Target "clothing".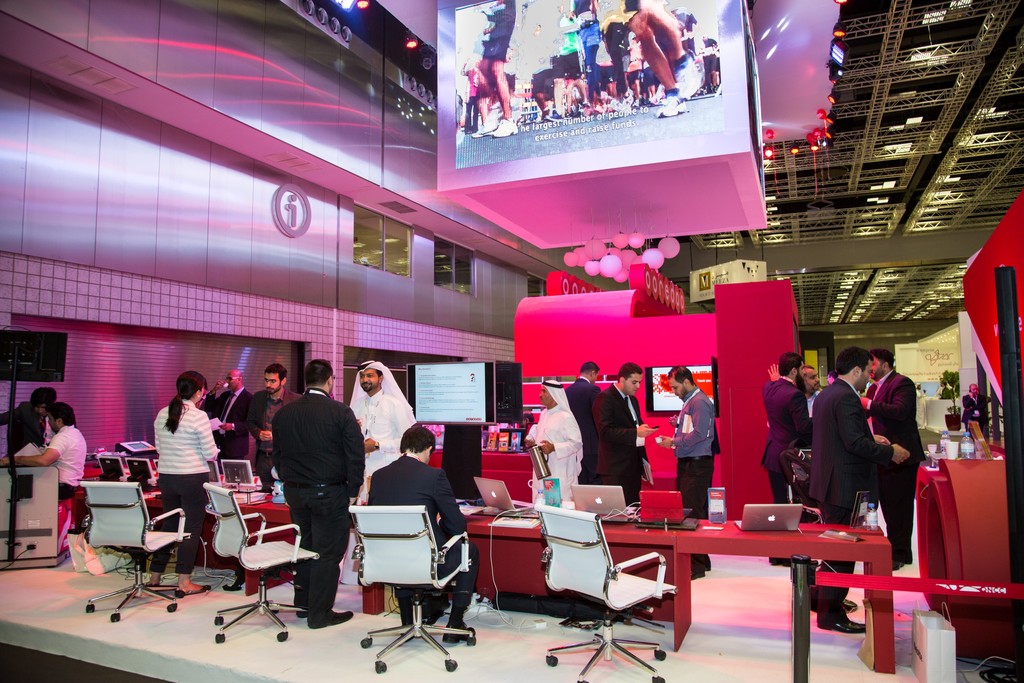
Target region: [364,453,477,630].
